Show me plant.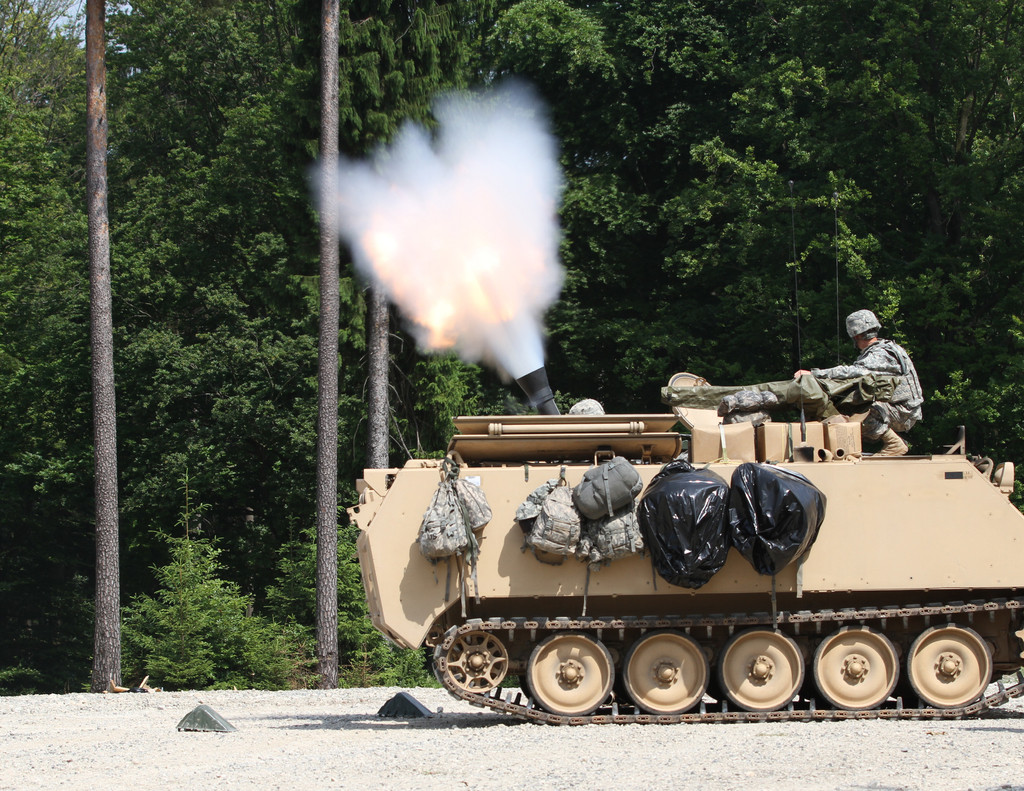
plant is here: rect(4, 559, 132, 695).
